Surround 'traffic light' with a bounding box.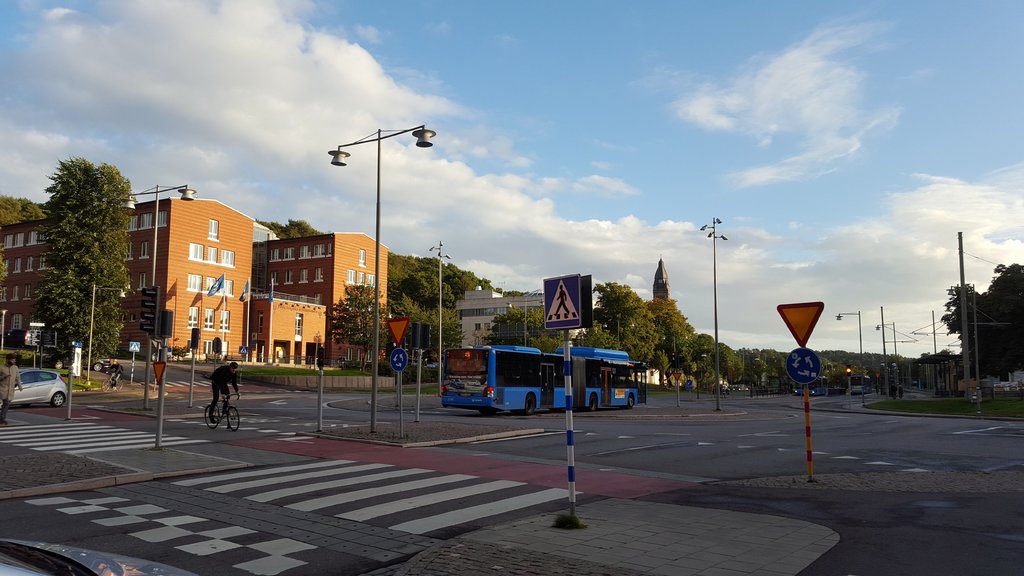
[846,364,851,378].
